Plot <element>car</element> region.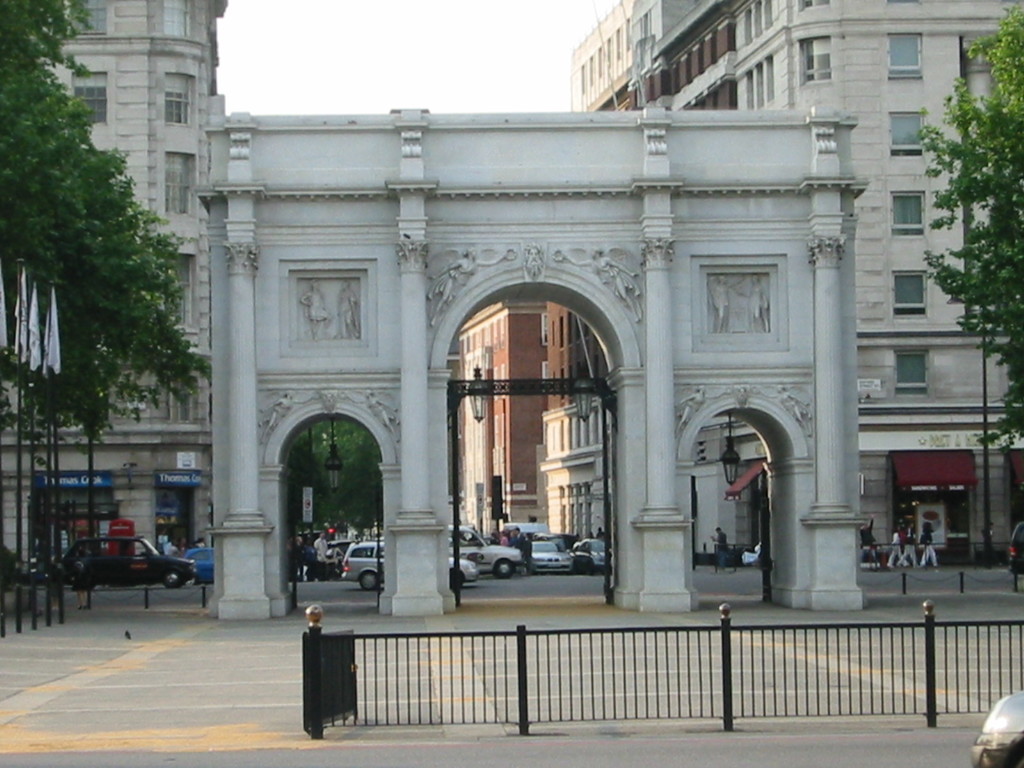
Plotted at {"left": 447, "top": 524, "right": 521, "bottom": 578}.
